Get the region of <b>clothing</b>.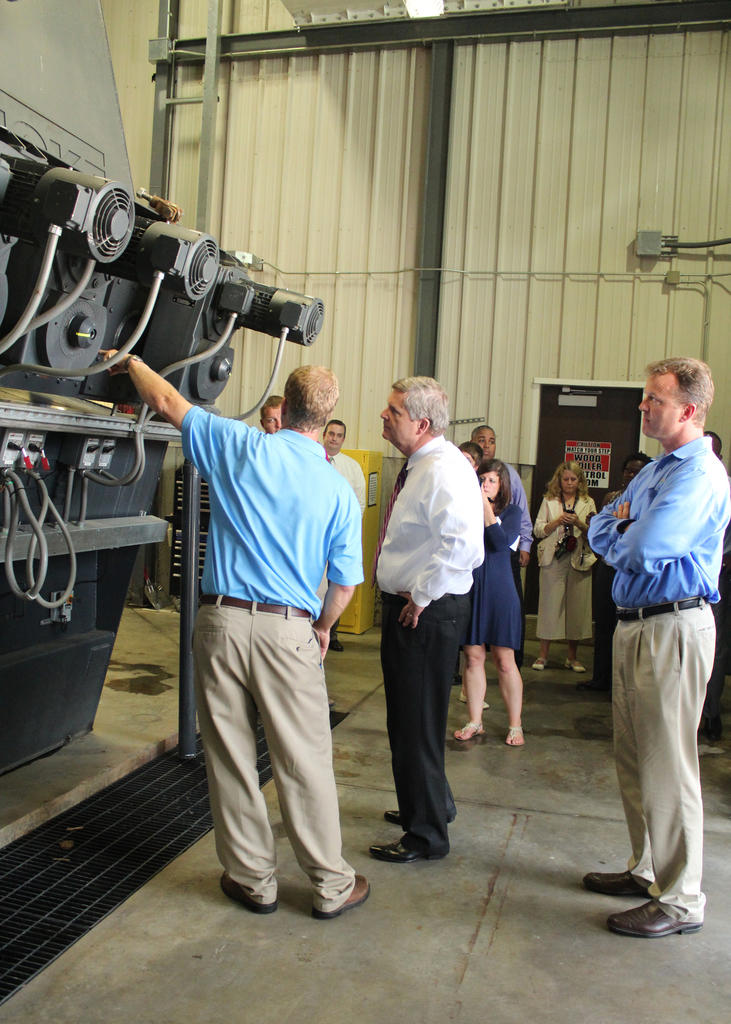
[533,493,593,638].
